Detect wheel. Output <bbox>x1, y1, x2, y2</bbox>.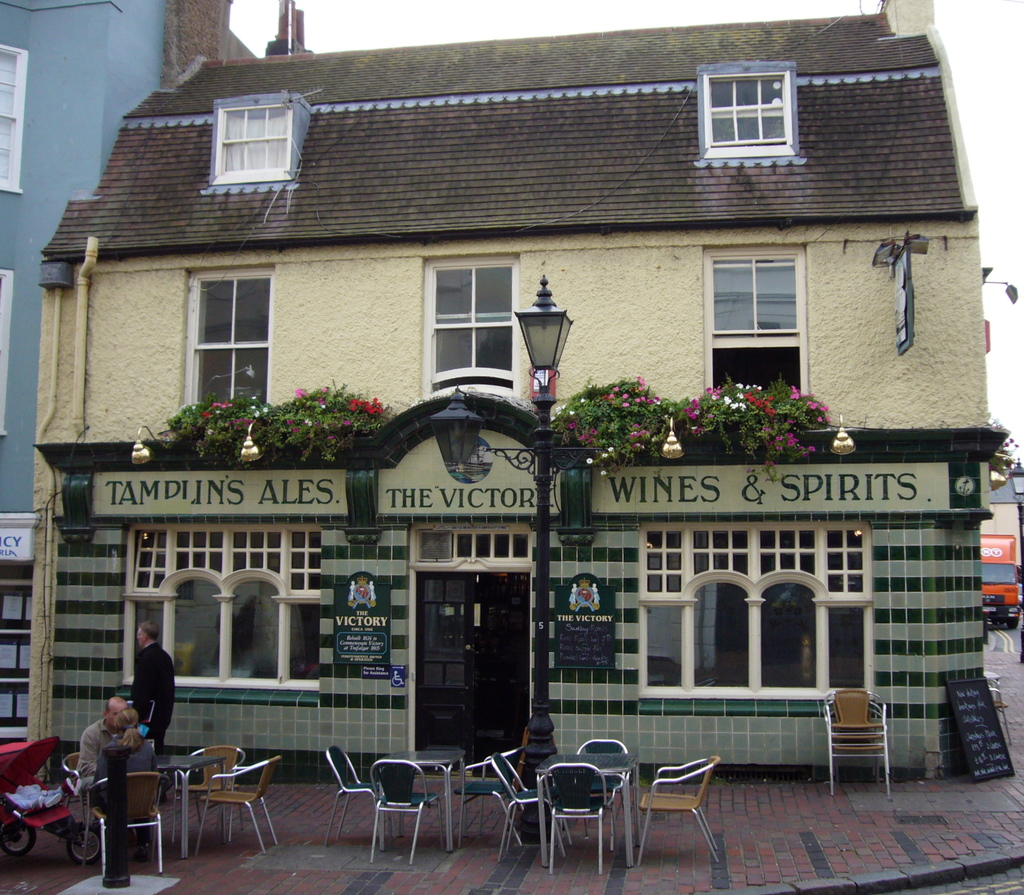
<bbox>67, 820, 102, 860</bbox>.
